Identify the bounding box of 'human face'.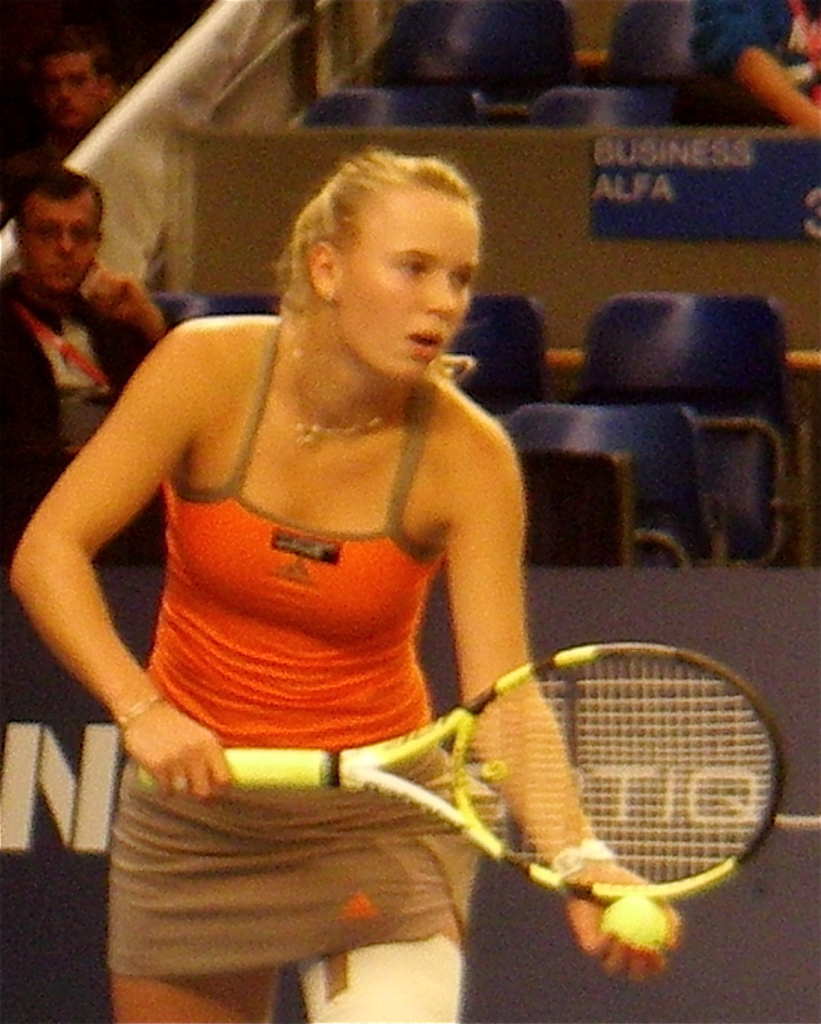
(21,188,97,290).
